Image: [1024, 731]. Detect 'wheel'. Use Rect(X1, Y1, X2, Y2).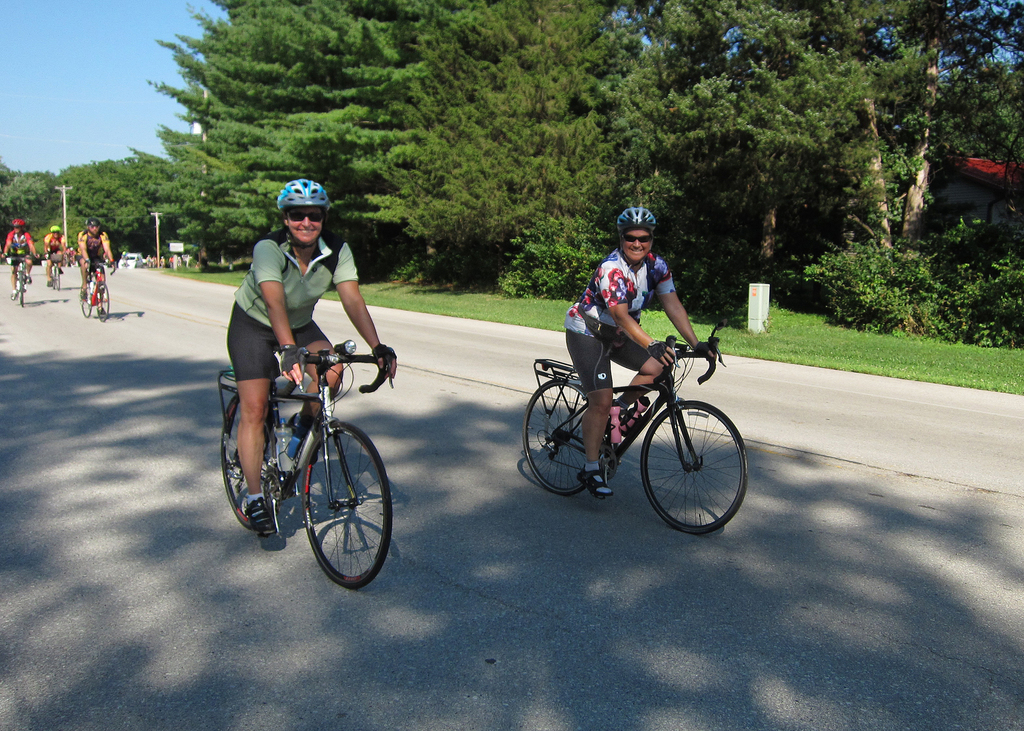
Rect(648, 398, 746, 536).
